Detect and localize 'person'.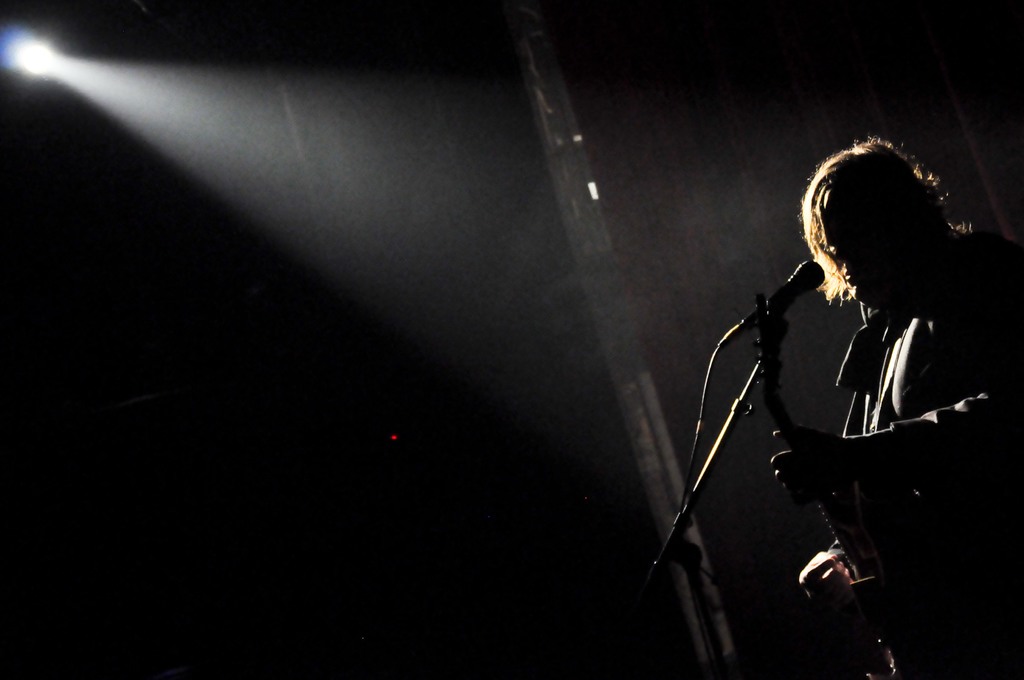
Localized at left=758, top=95, right=998, bottom=679.
